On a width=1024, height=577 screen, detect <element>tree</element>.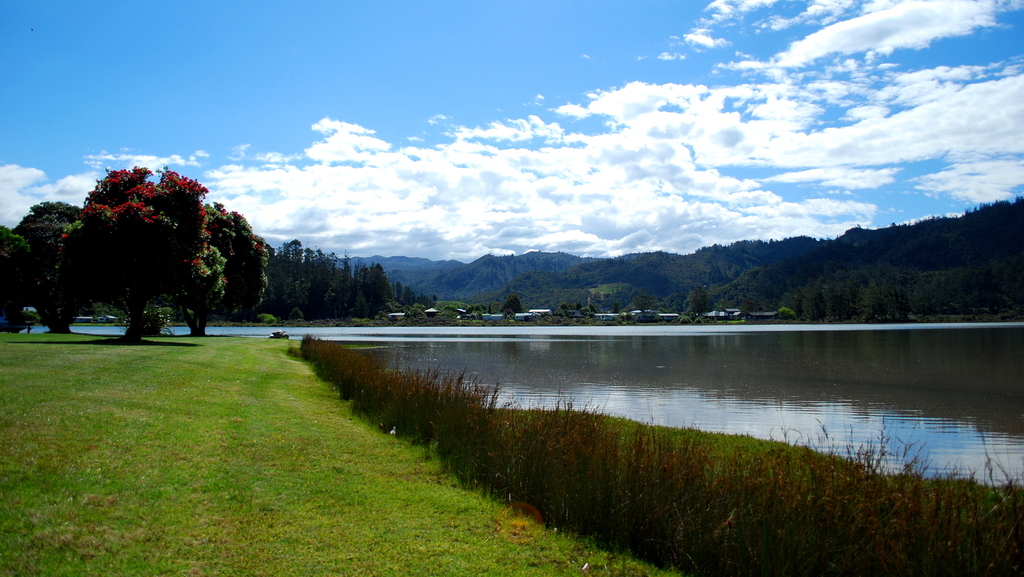
box(781, 286, 808, 321).
